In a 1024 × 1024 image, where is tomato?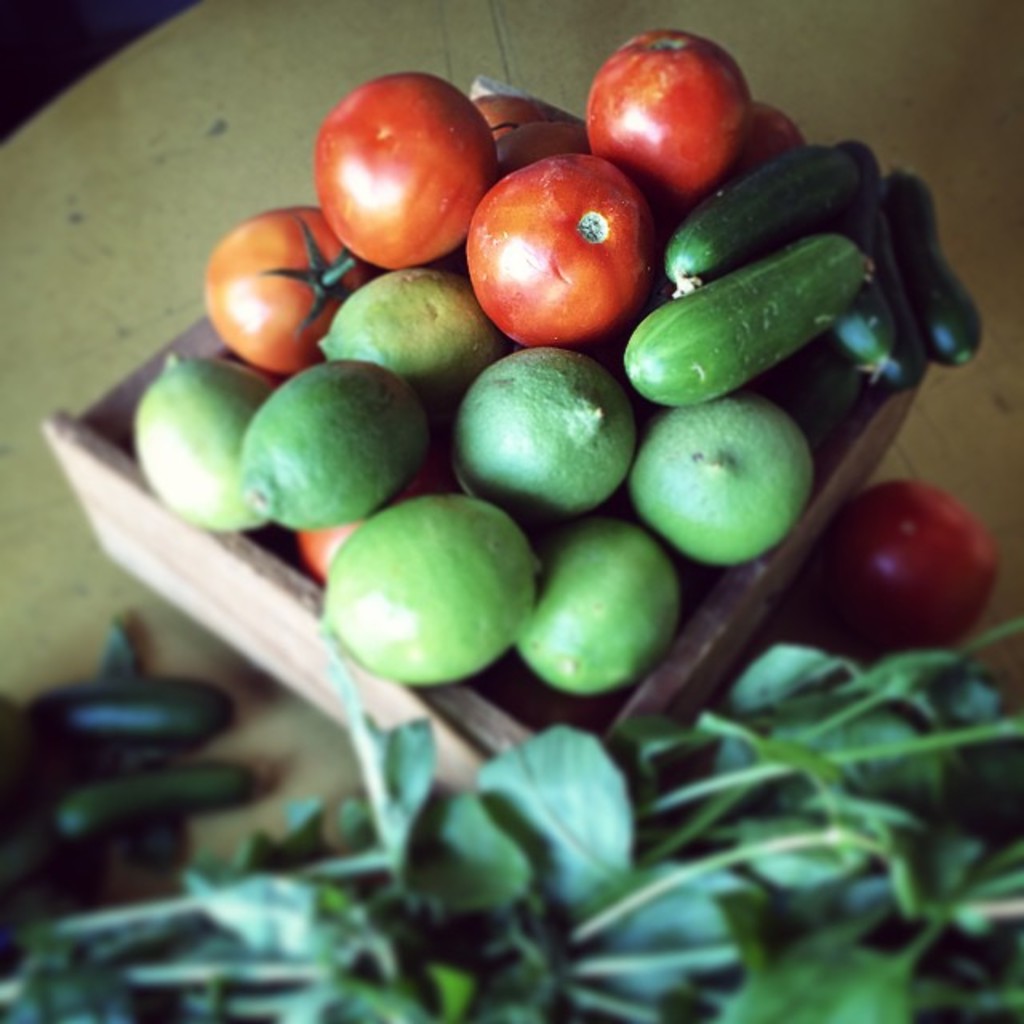
pyautogui.locateOnScreen(573, 29, 752, 200).
